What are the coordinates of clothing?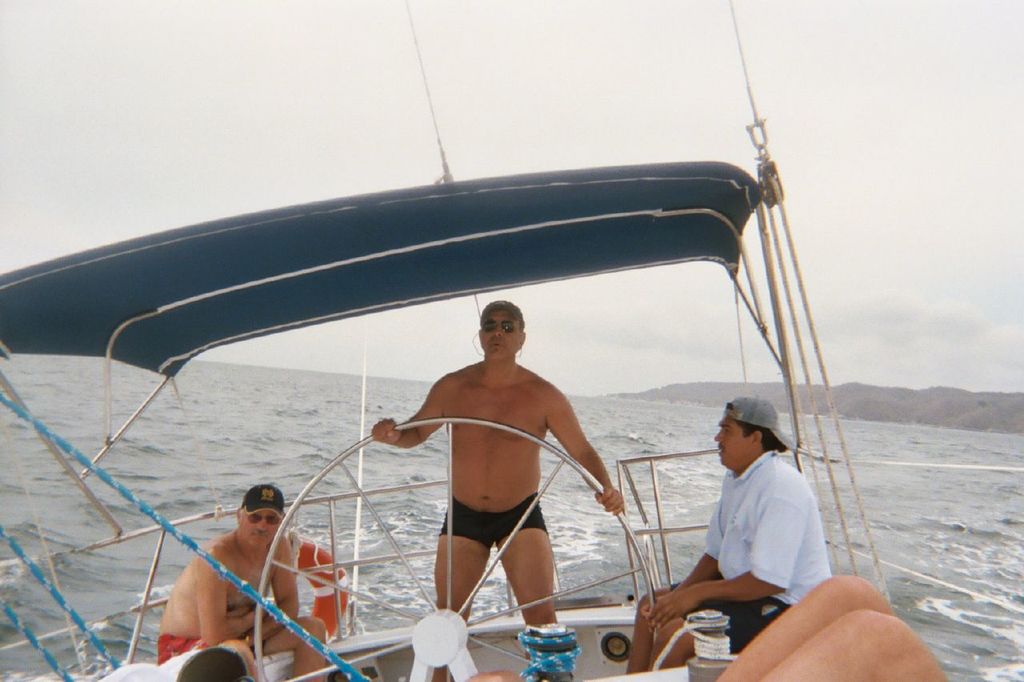
region(434, 494, 551, 549).
